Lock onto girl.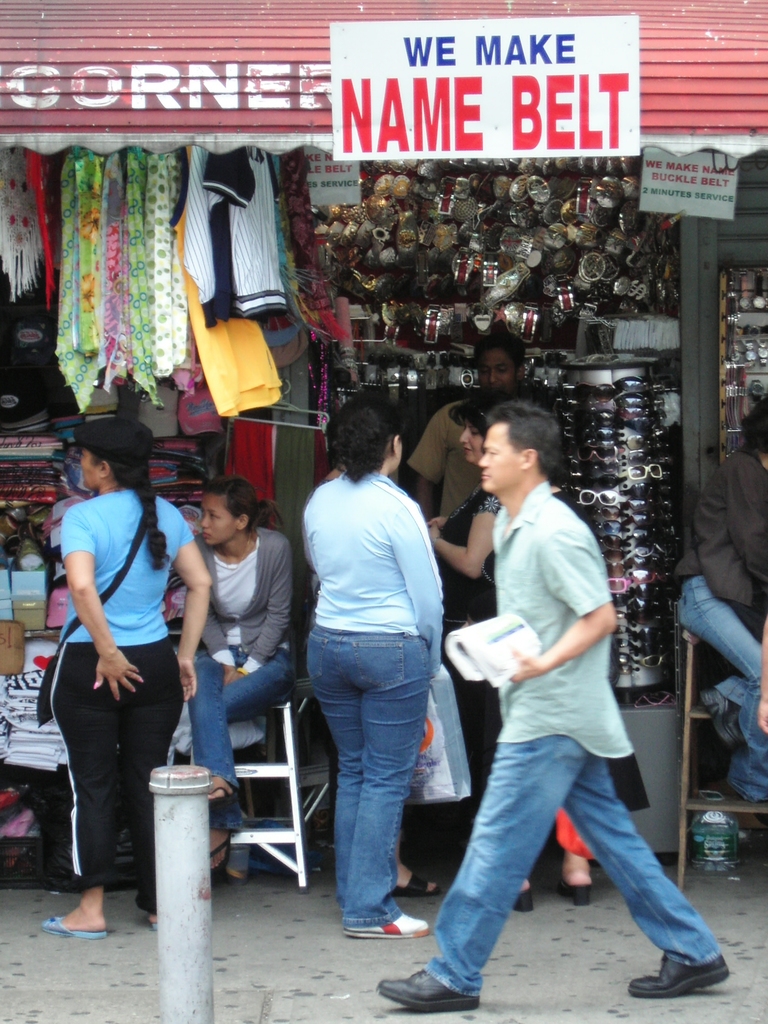
Locked: 43:413:209:931.
